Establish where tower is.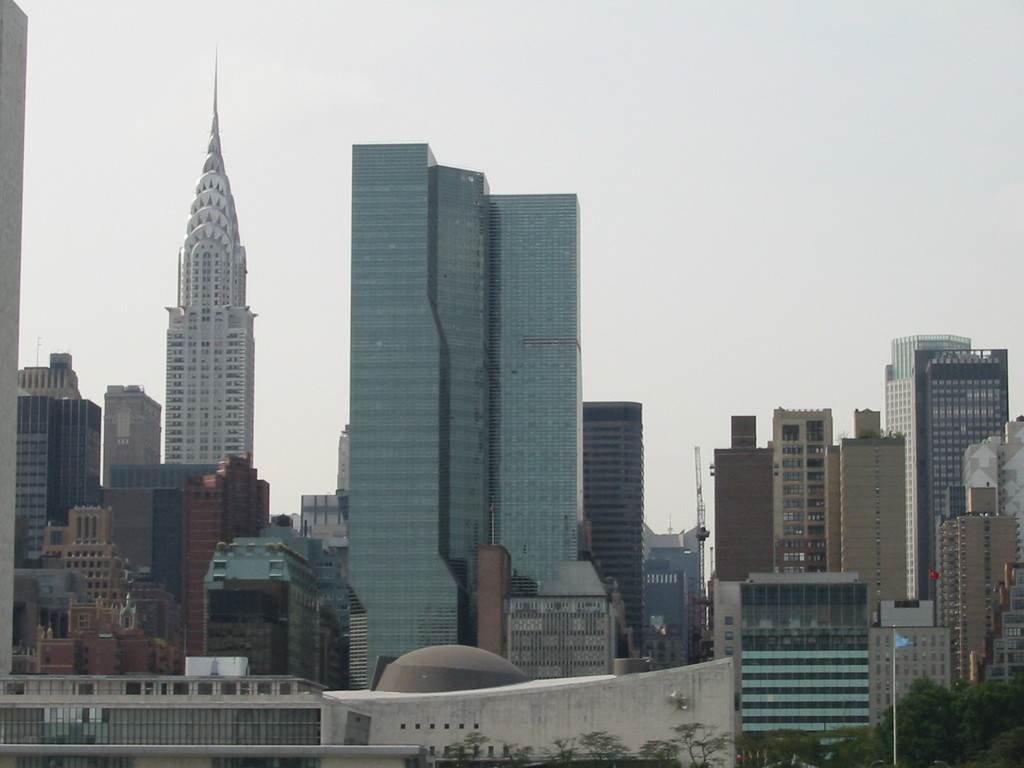
Established at <box>575,397,644,654</box>.
